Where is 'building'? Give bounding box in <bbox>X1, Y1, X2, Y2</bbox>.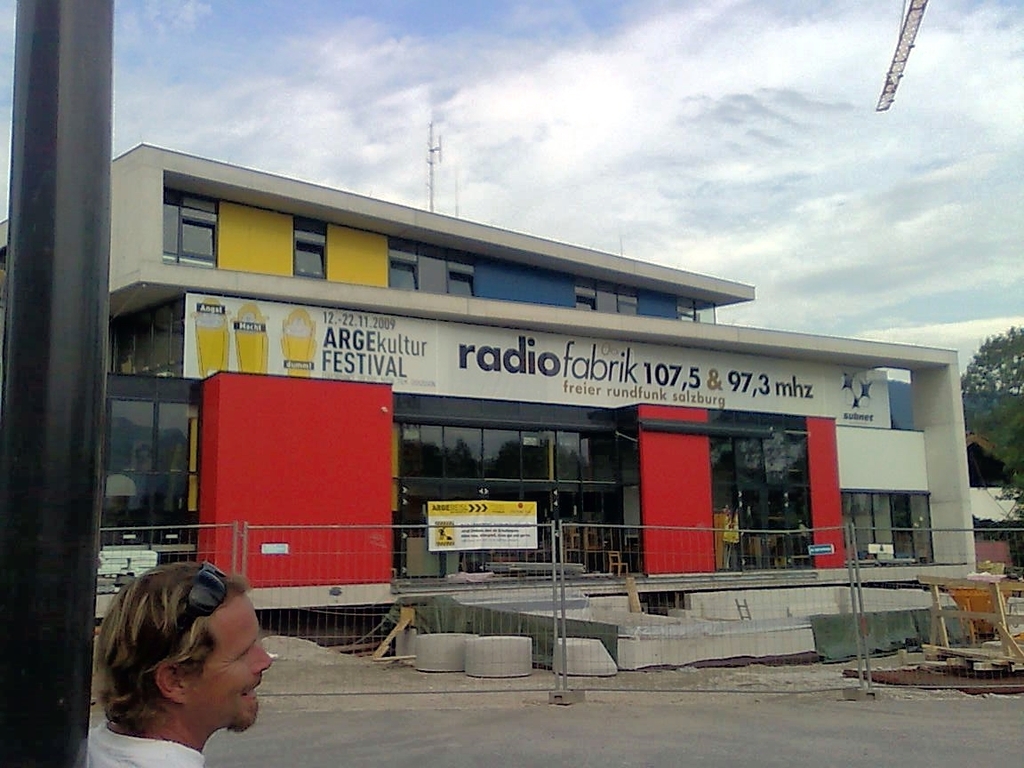
<bbox>969, 484, 1023, 567</bbox>.
